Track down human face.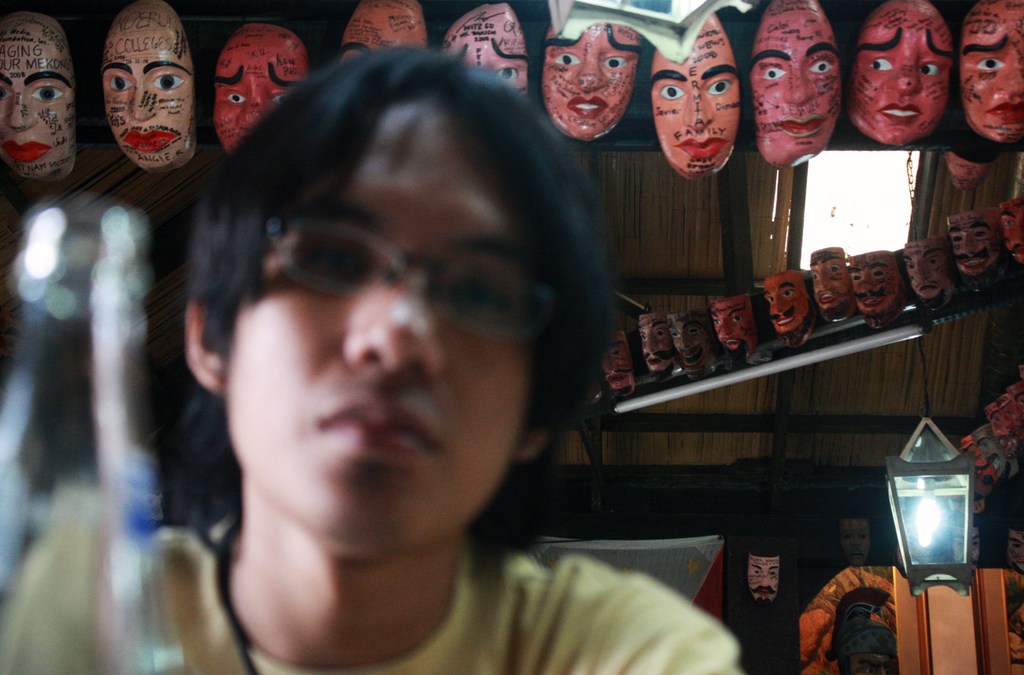
Tracked to (x1=1010, y1=530, x2=1023, y2=573).
